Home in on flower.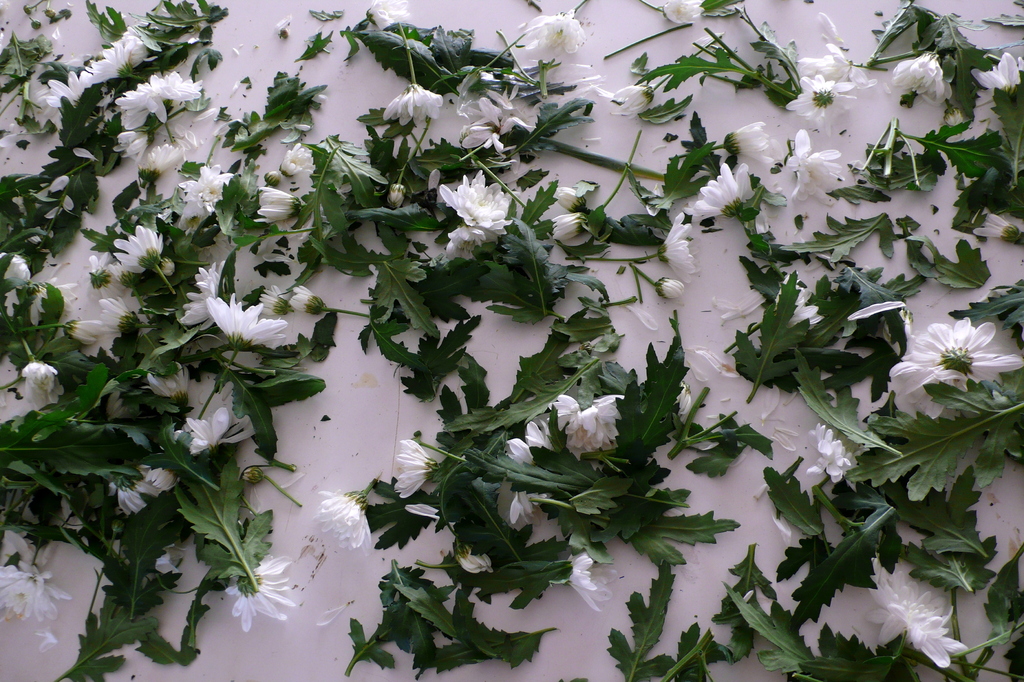
Homed in at rect(970, 52, 1023, 90).
